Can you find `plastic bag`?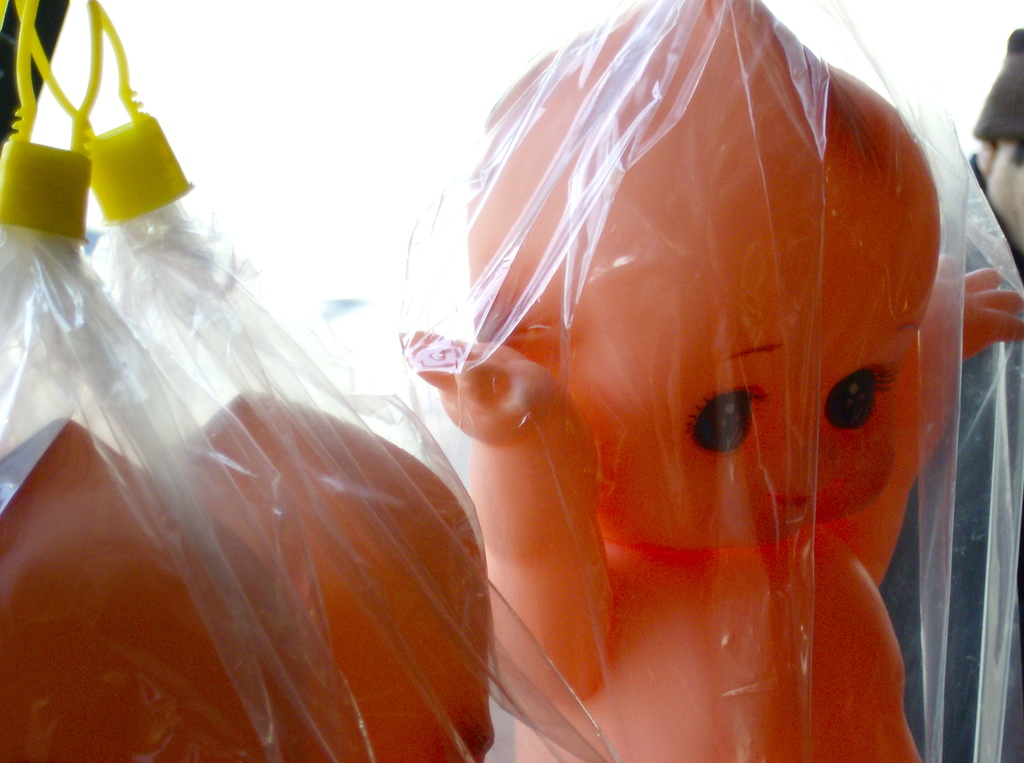
Yes, bounding box: [83, 177, 619, 762].
